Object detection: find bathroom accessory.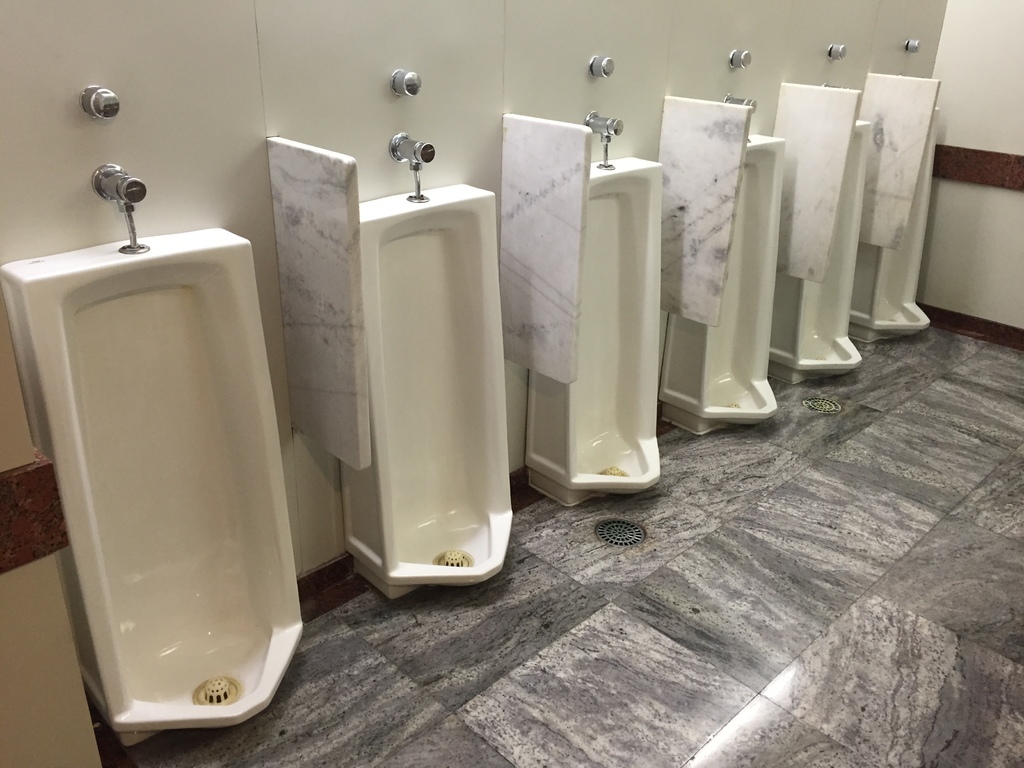
<region>589, 54, 614, 79</region>.
